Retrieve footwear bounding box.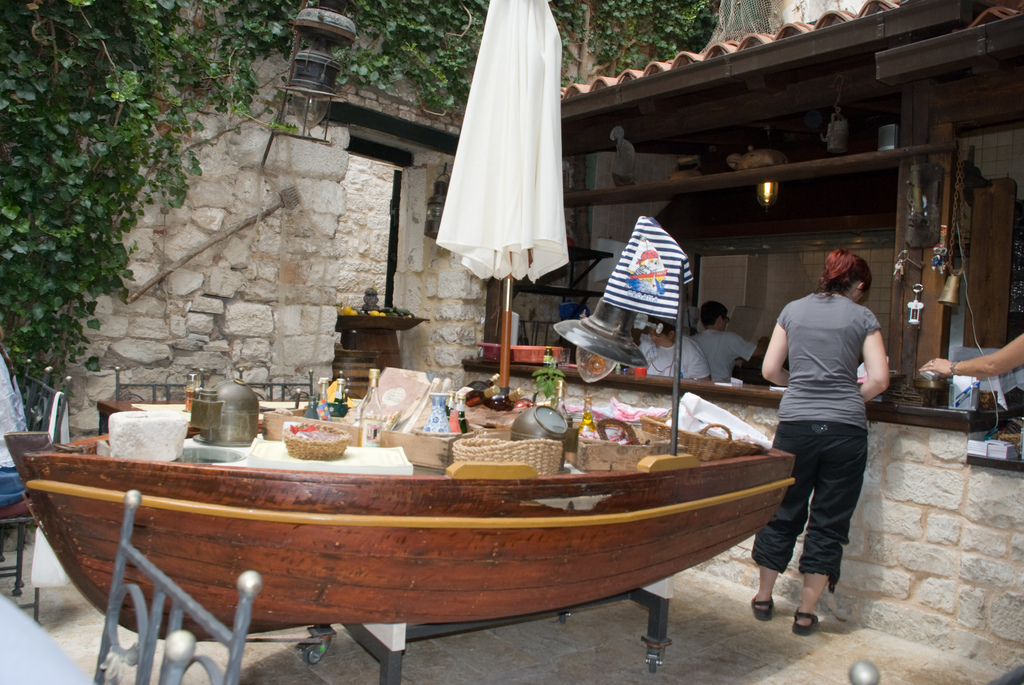
Bounding box: <box>749,594,772,620</box>.
